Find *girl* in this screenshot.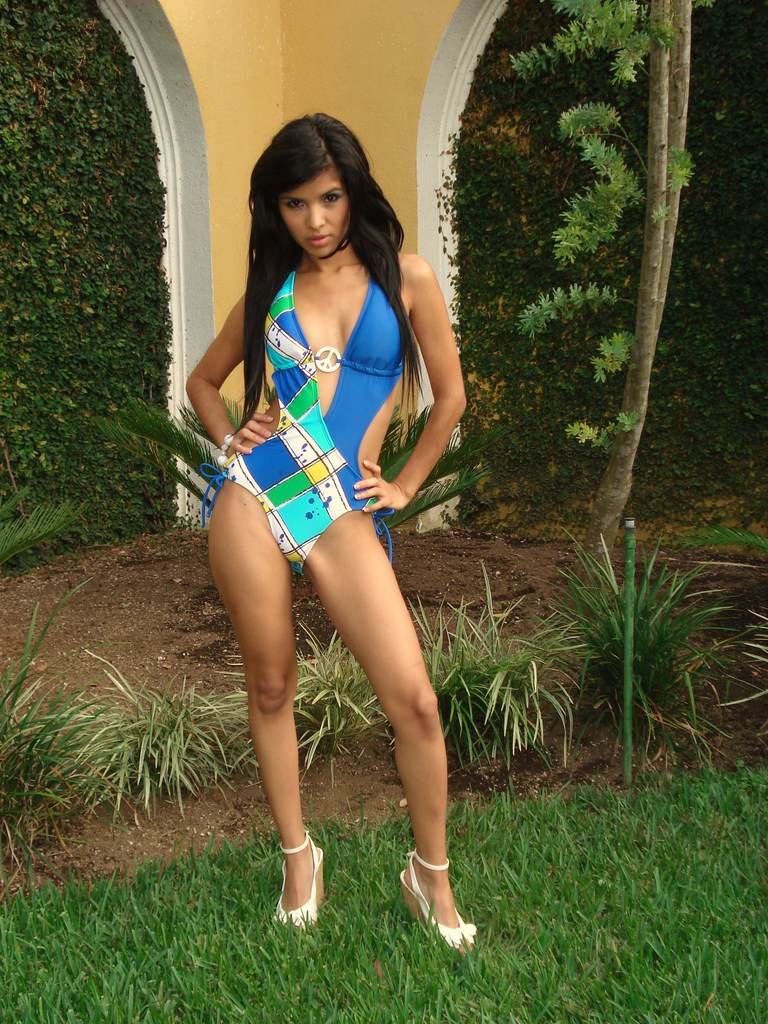
The bounding box for *girl* is {"x1": 187, "y1": 106, "x2": 465, "y2": 955}.
